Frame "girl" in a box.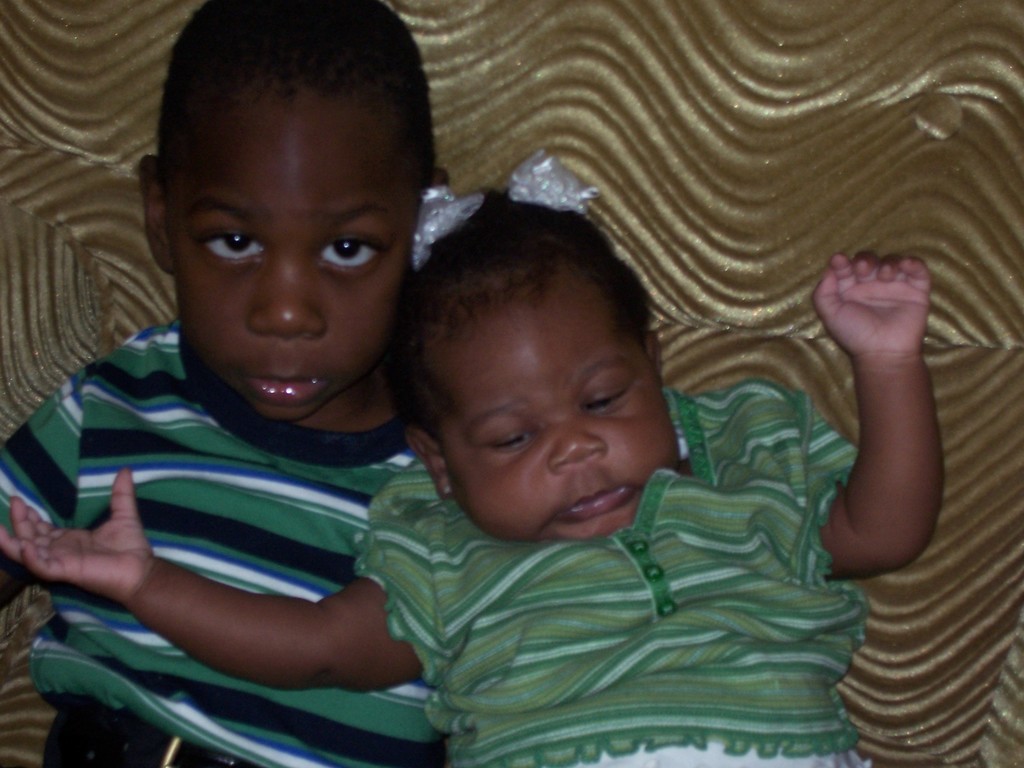
(0,203,944,767).
